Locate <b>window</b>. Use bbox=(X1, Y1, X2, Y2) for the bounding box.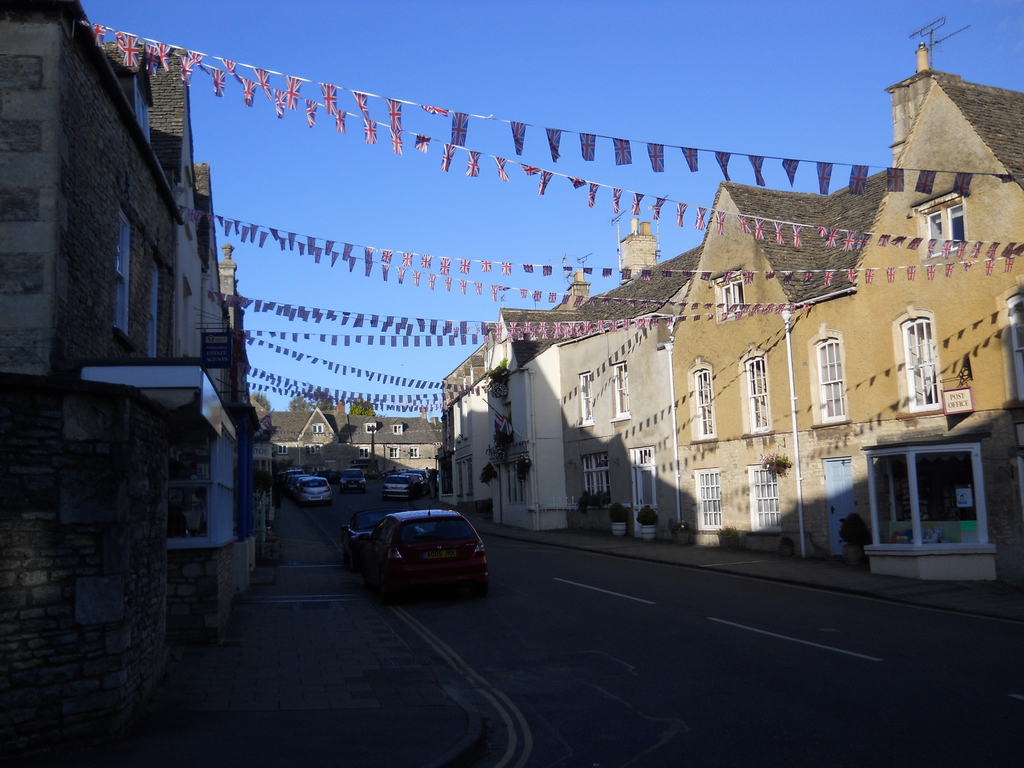
bbox=(749, 461, 783, 535).
